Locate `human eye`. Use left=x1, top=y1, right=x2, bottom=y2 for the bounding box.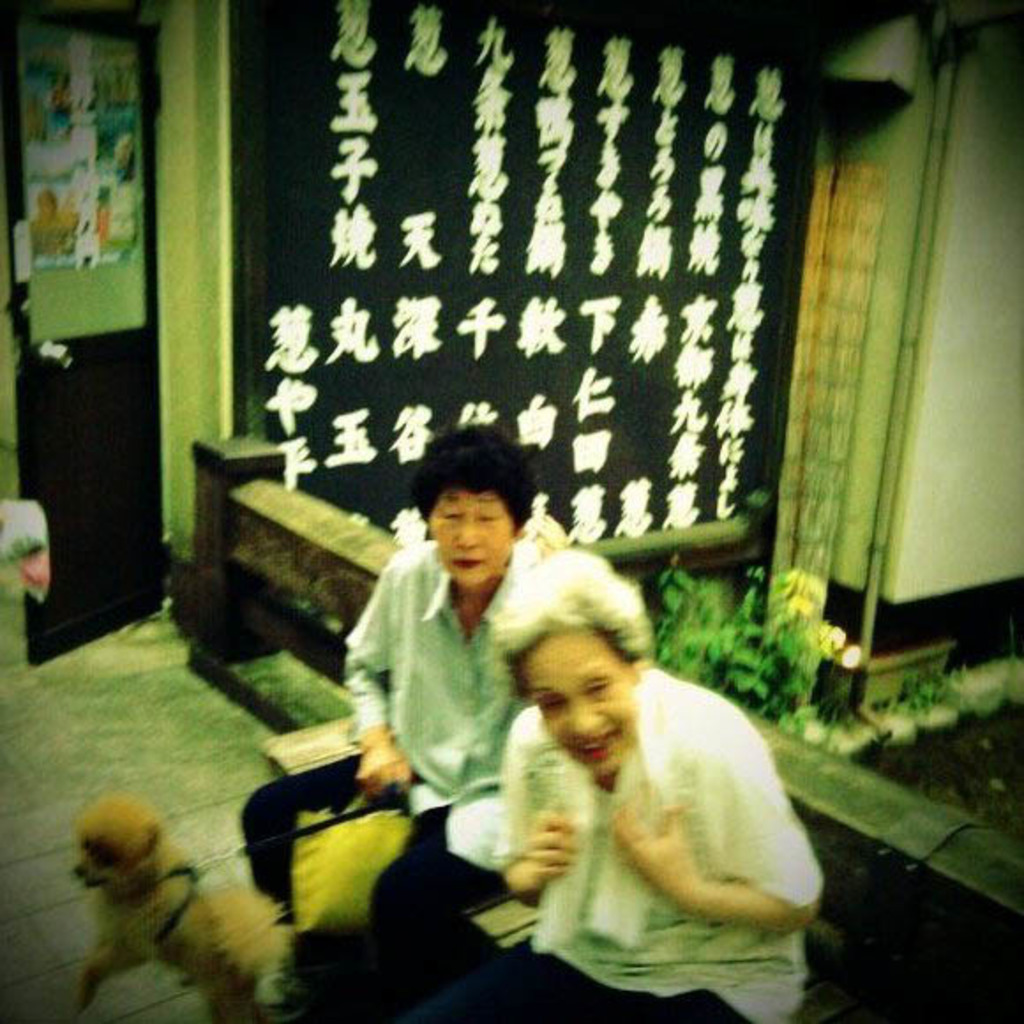
left=445, top=507, right=461, bottom=524.
